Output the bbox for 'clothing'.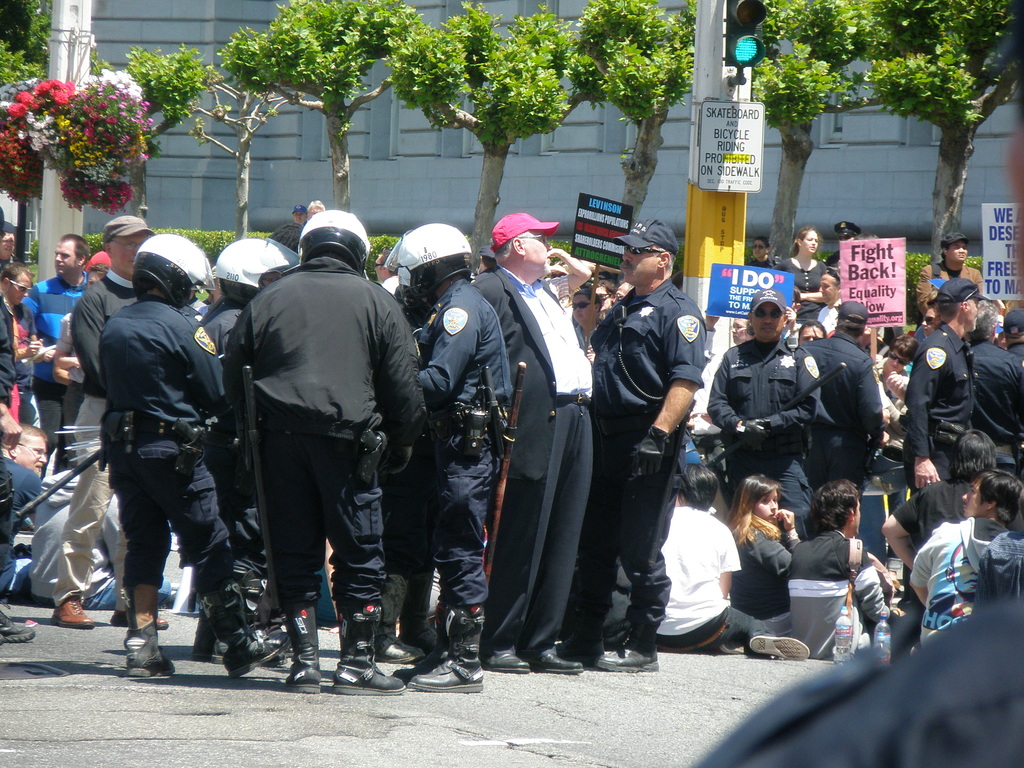
box(74, 271, 138, 397).
